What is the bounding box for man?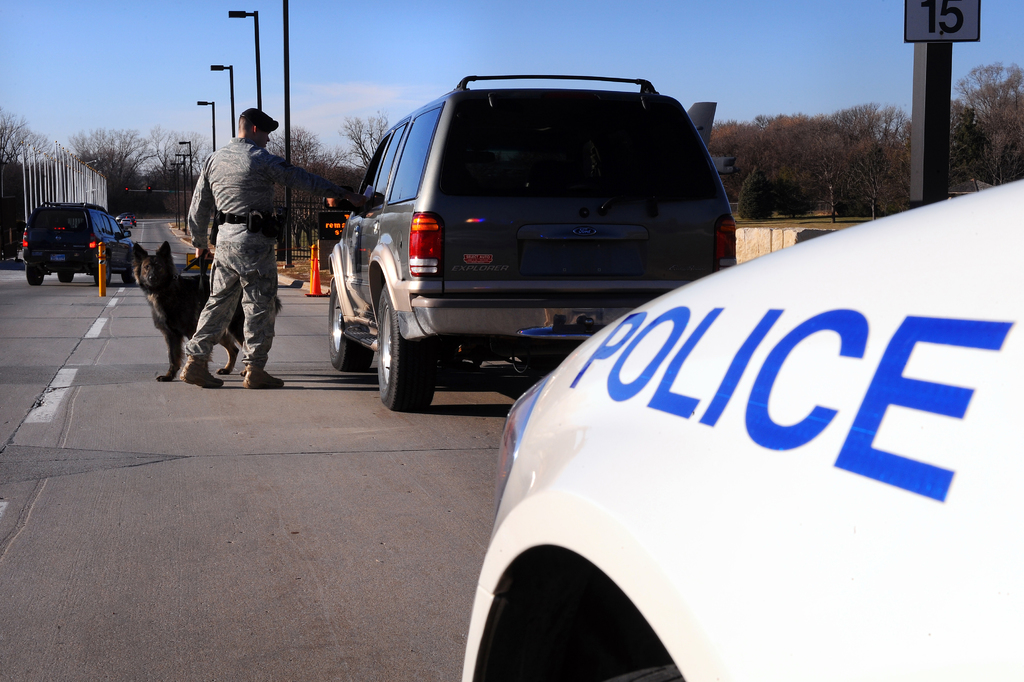
BBox(169, 104, 389, 391).
